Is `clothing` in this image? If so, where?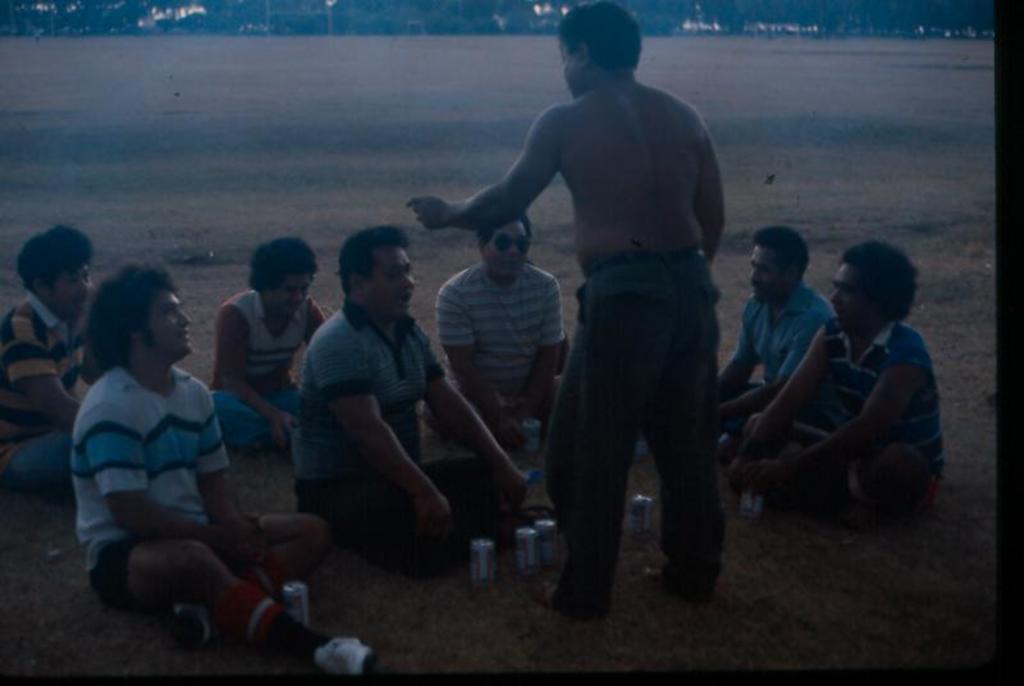
Yes, at x1=59 y1=357 x2=292 y2=582.
